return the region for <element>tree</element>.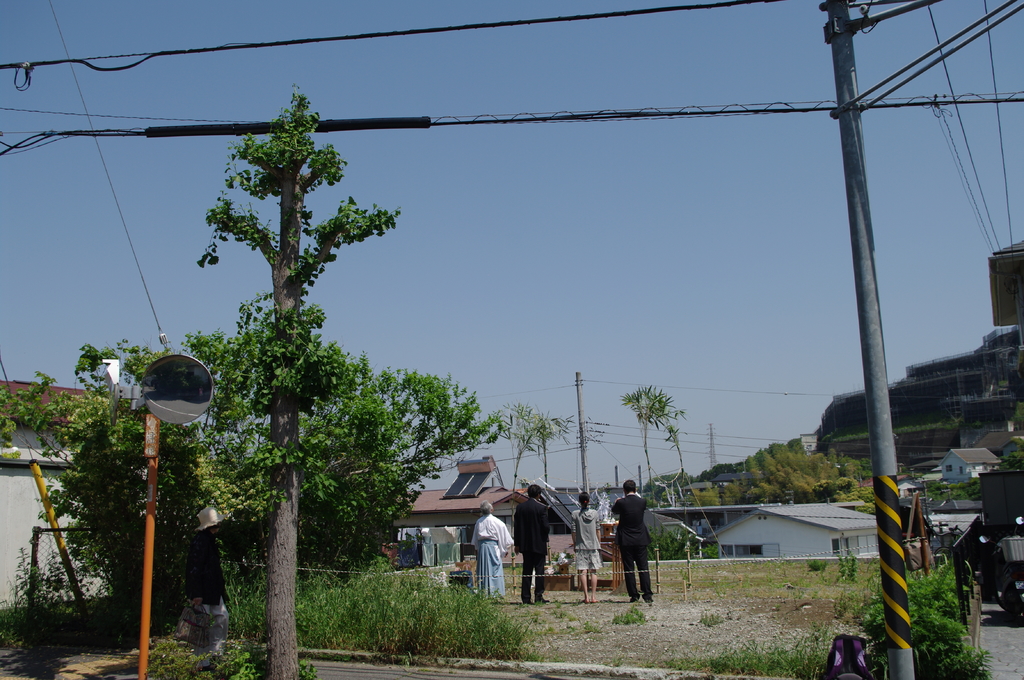
(x1=170, y1=84, x2=395, y2=679).
